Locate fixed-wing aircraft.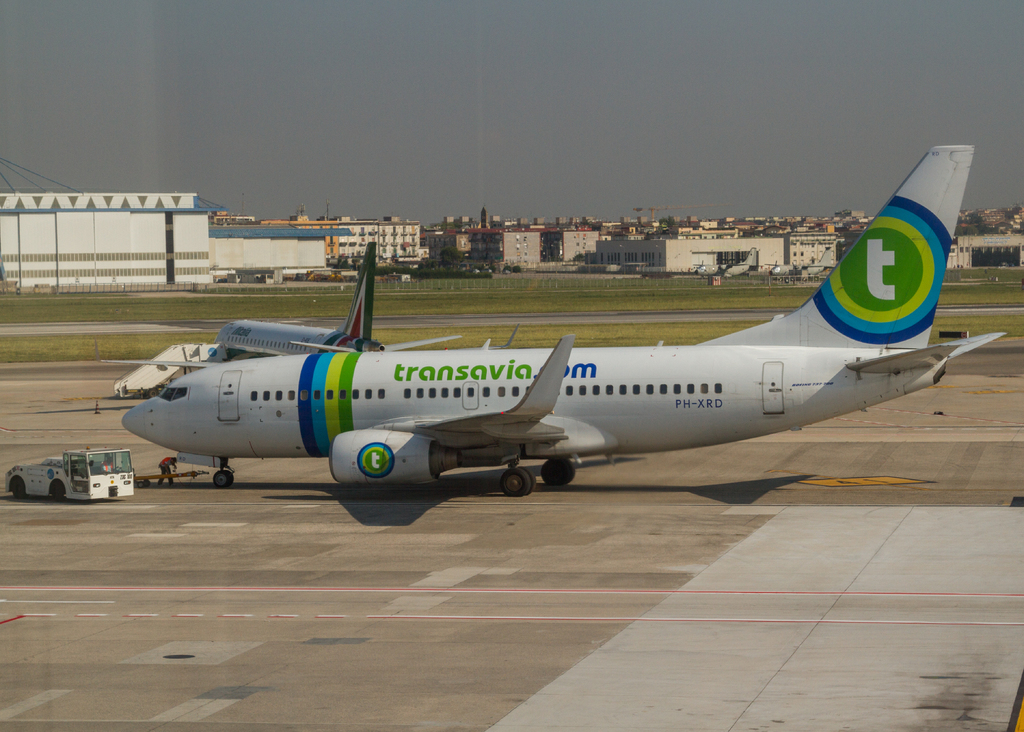
Bounding box: select_region(125, 153, 1011, 500).
